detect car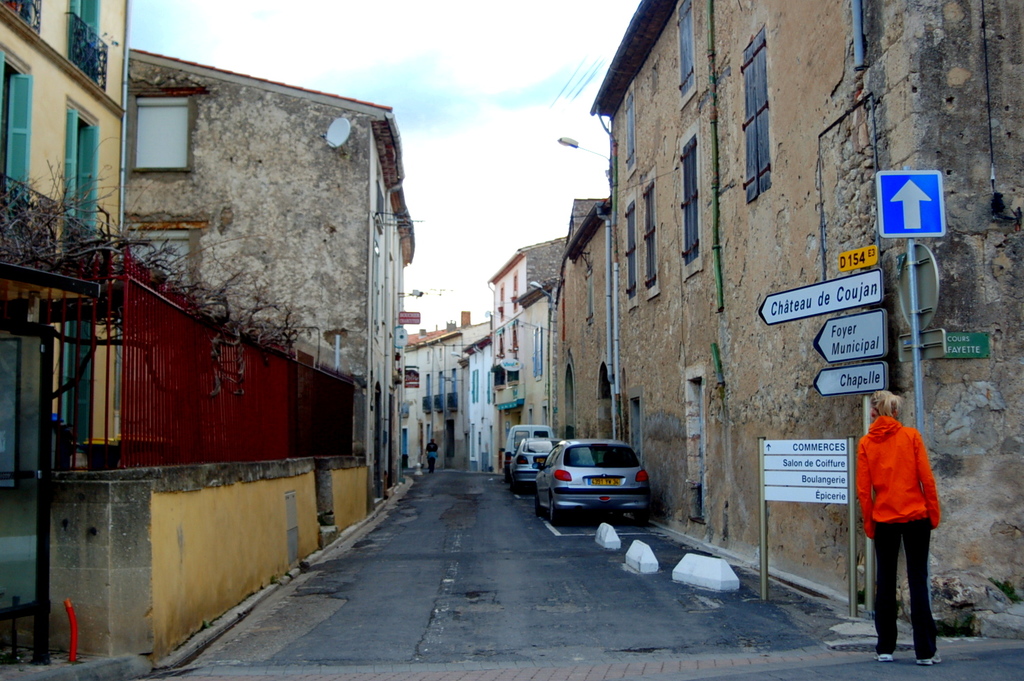
<region>507, 434, 563, 497</region>
